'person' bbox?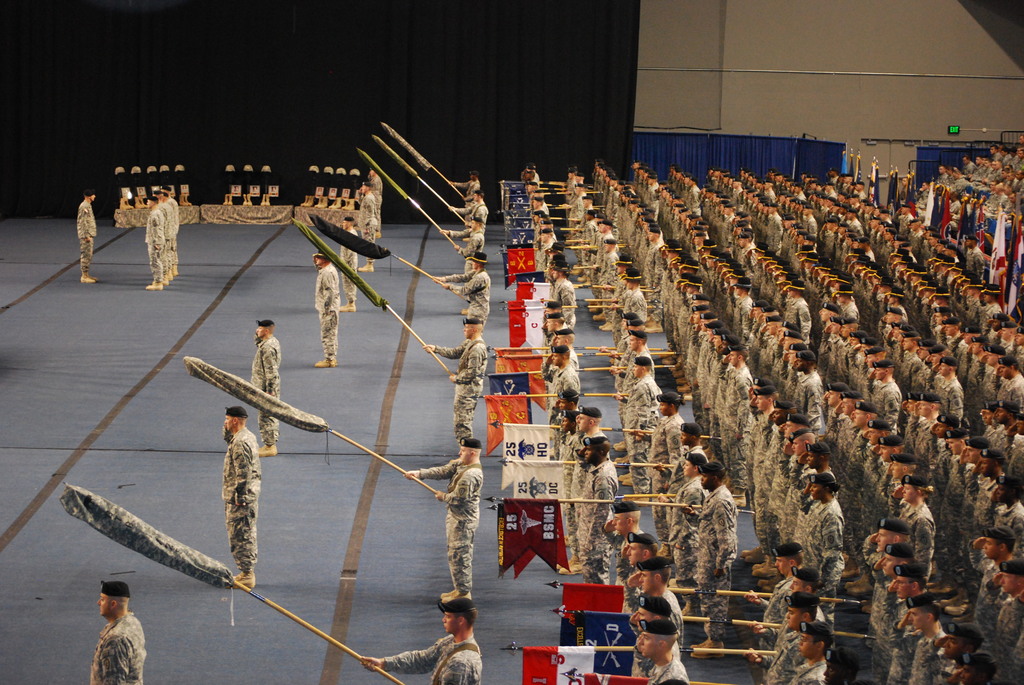
609 315 649 372
